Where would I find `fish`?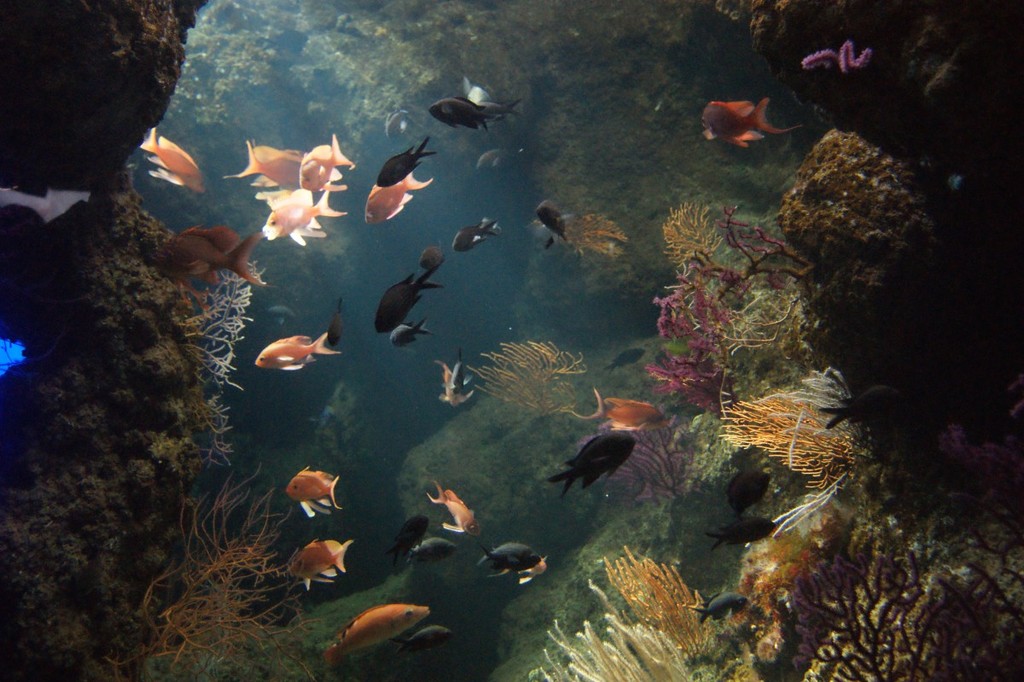
At [446, 348, 475, 396].
